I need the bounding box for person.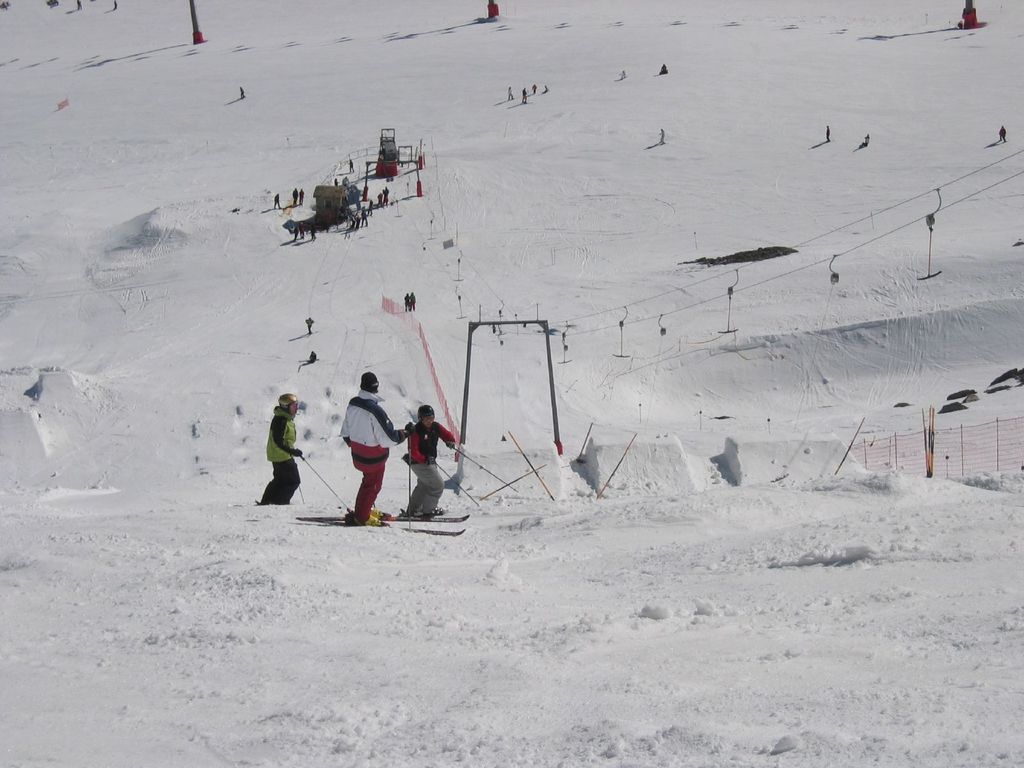
Here it is: select_region(307, 316, 316, 335).
